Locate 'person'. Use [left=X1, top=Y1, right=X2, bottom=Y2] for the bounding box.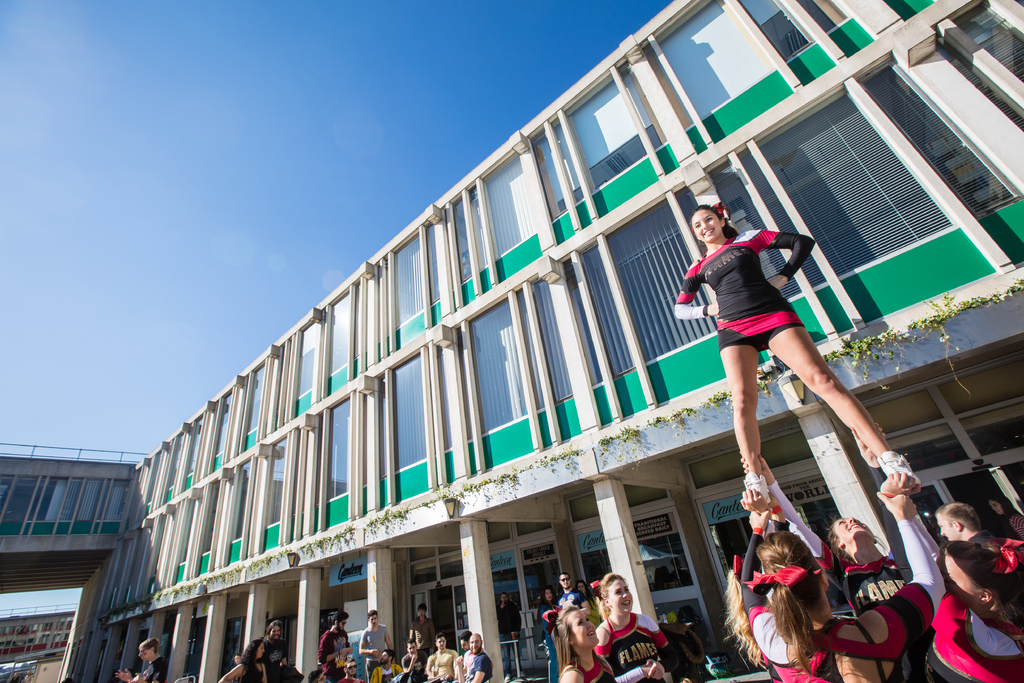
[left=267, top=612, right=294, bottom=680].
